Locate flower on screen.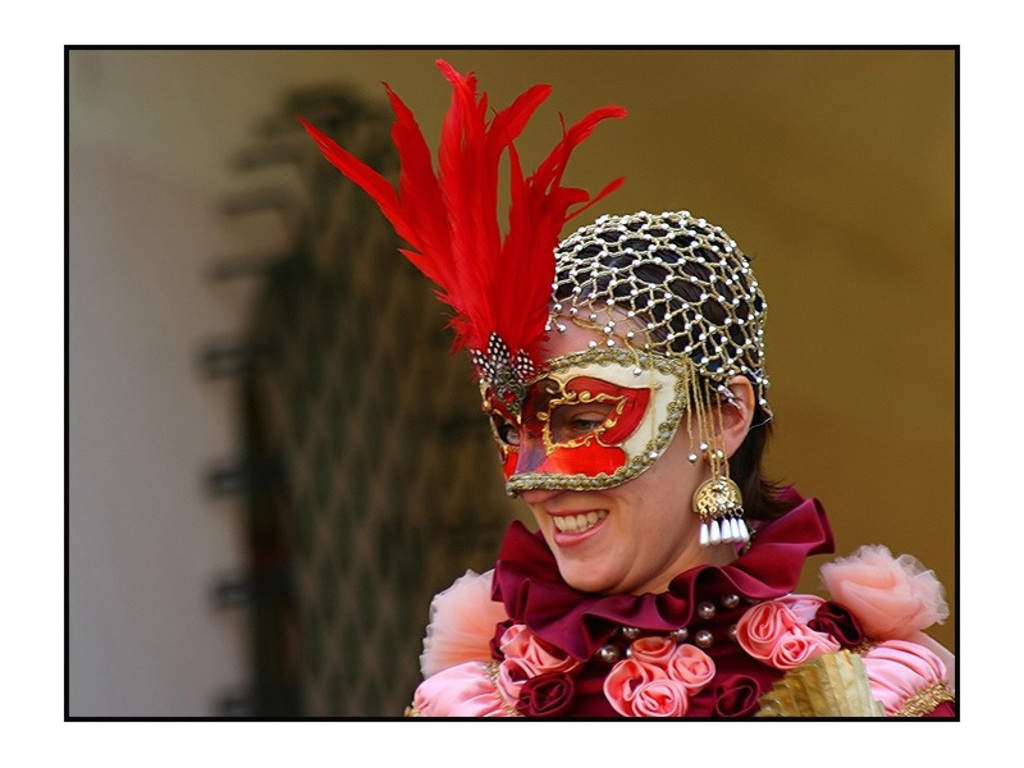
On screen at box=[667, 637, 716, 687].
